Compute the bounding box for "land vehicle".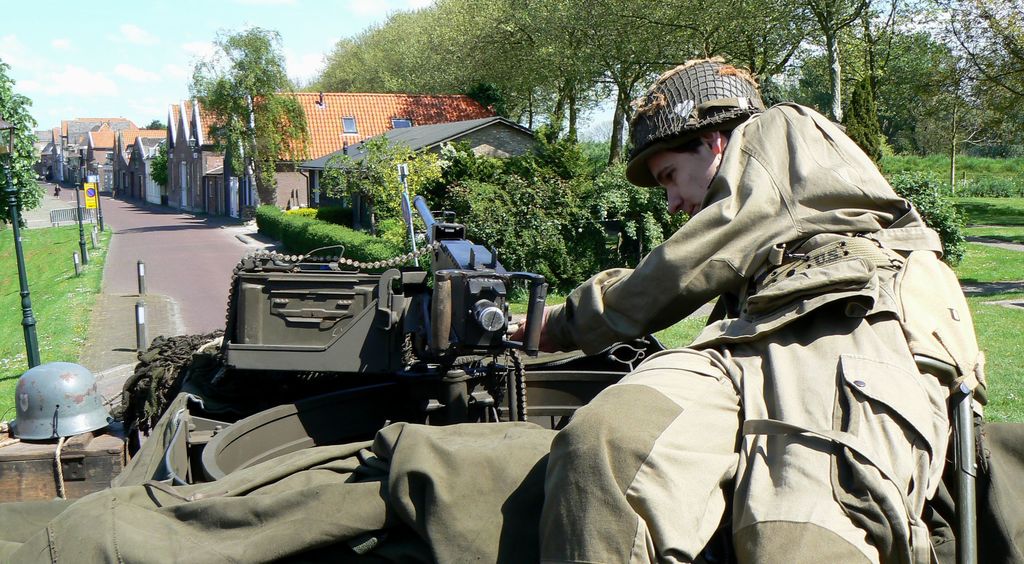
<region>188, 233, 527, 434</region>.
